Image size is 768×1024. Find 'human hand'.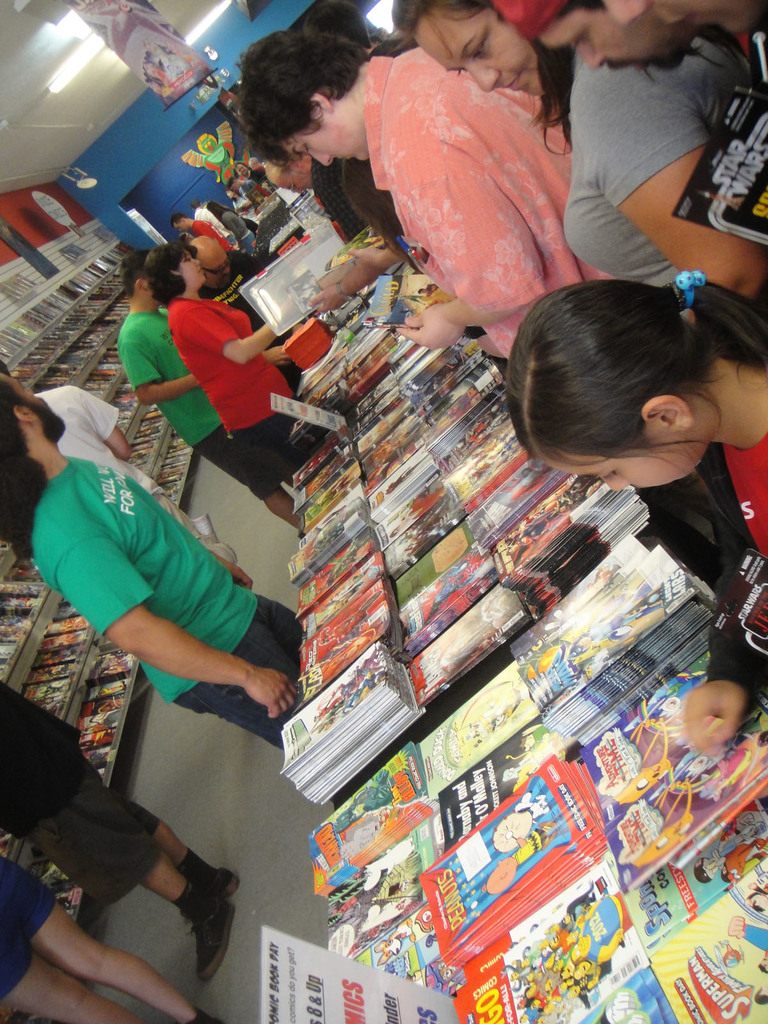
<box>676,682,749,757</box>.
